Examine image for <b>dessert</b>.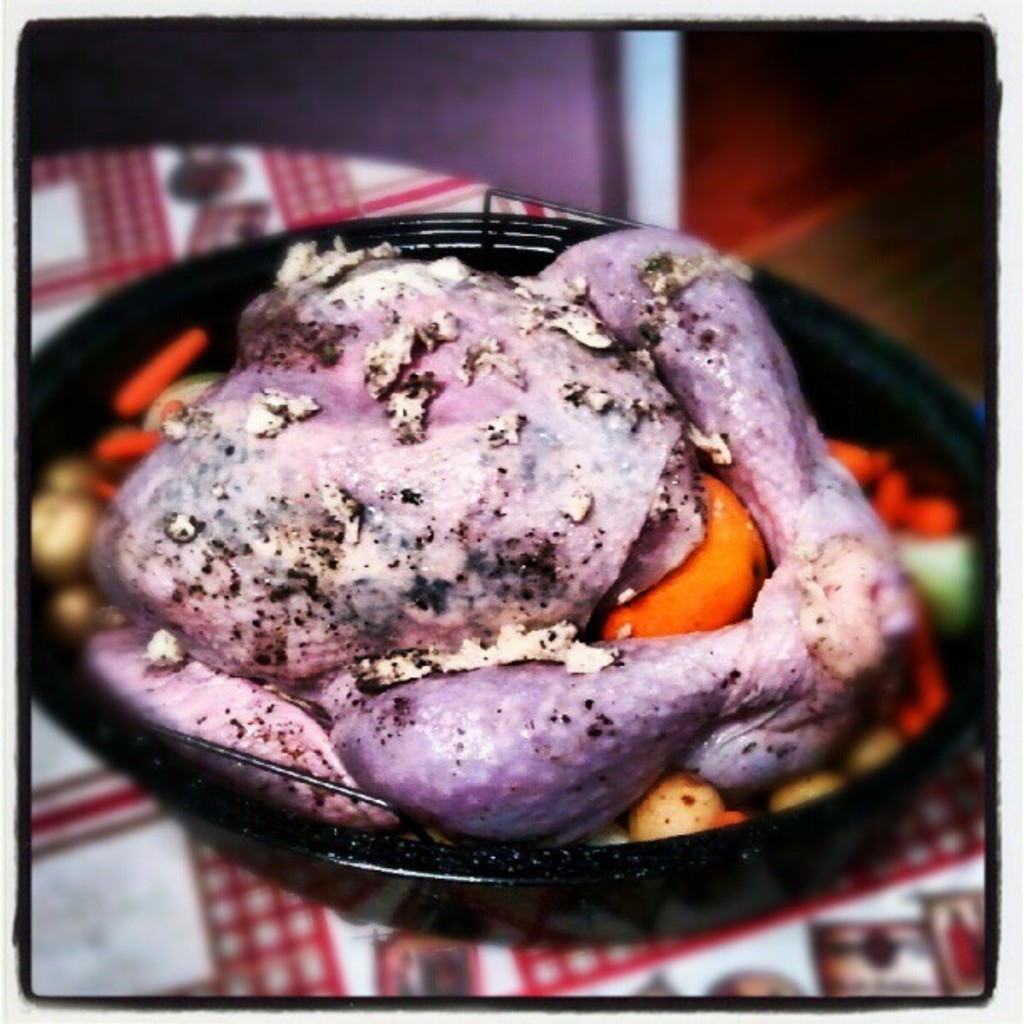
Examination result: [x1=82, y1=256, x2=850, y2=845].
